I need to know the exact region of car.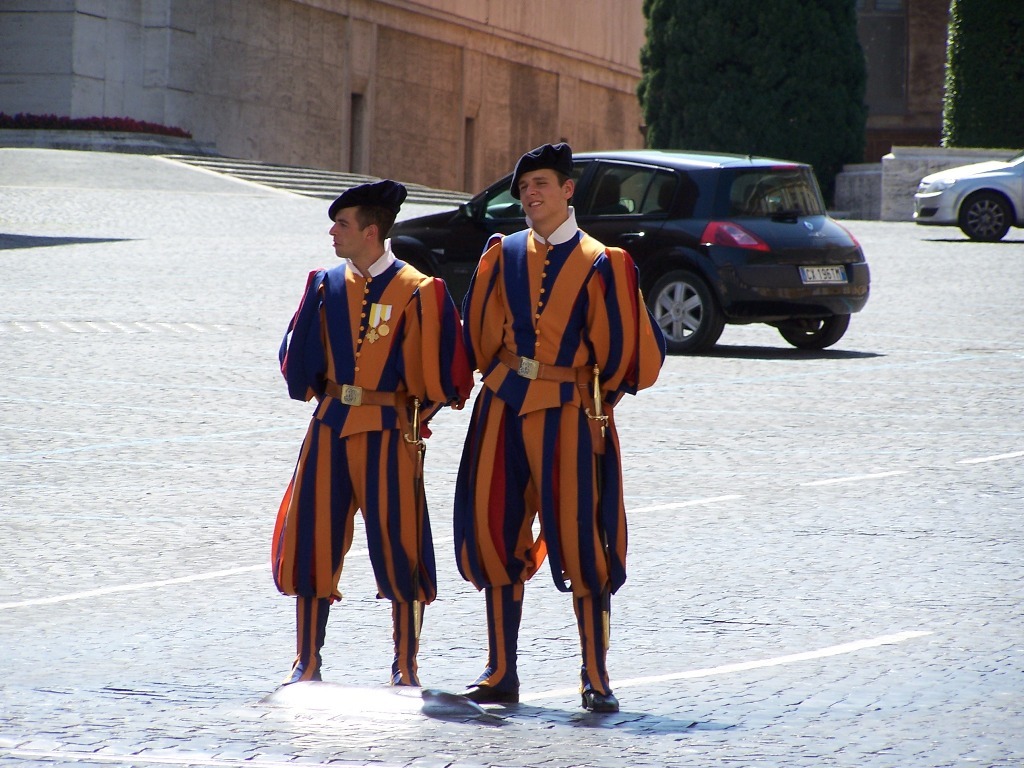
Region: <region>390, 146, 863, 357</region>.
